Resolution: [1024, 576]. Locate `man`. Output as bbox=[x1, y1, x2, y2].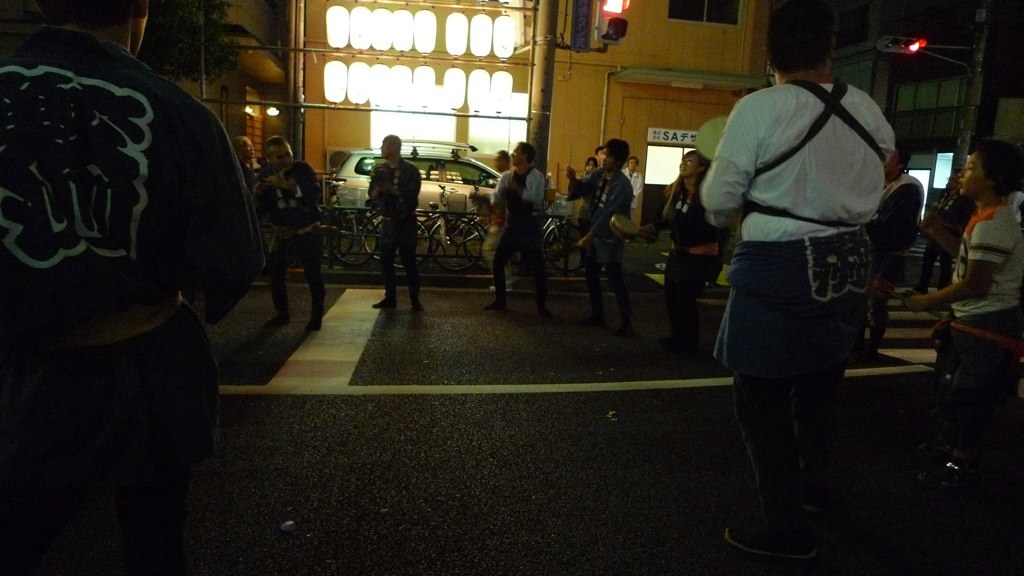
bbox=[685, 31, 919, 537].
